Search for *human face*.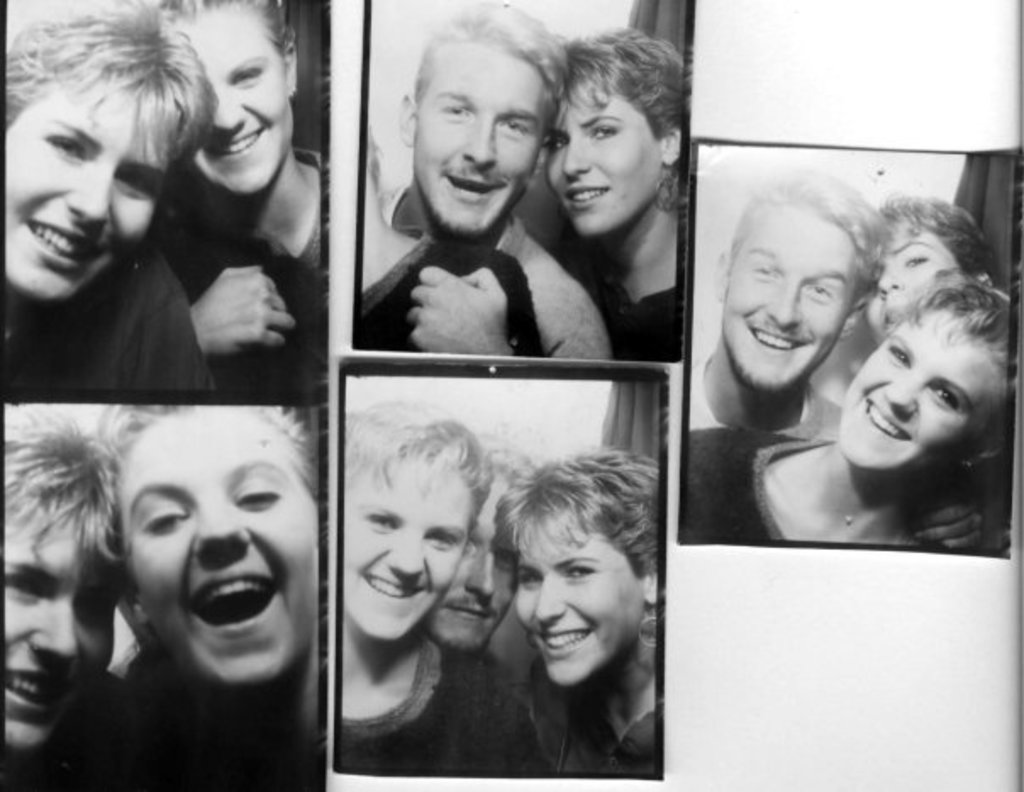
Found at bbox(865, 220, 956, 337).
